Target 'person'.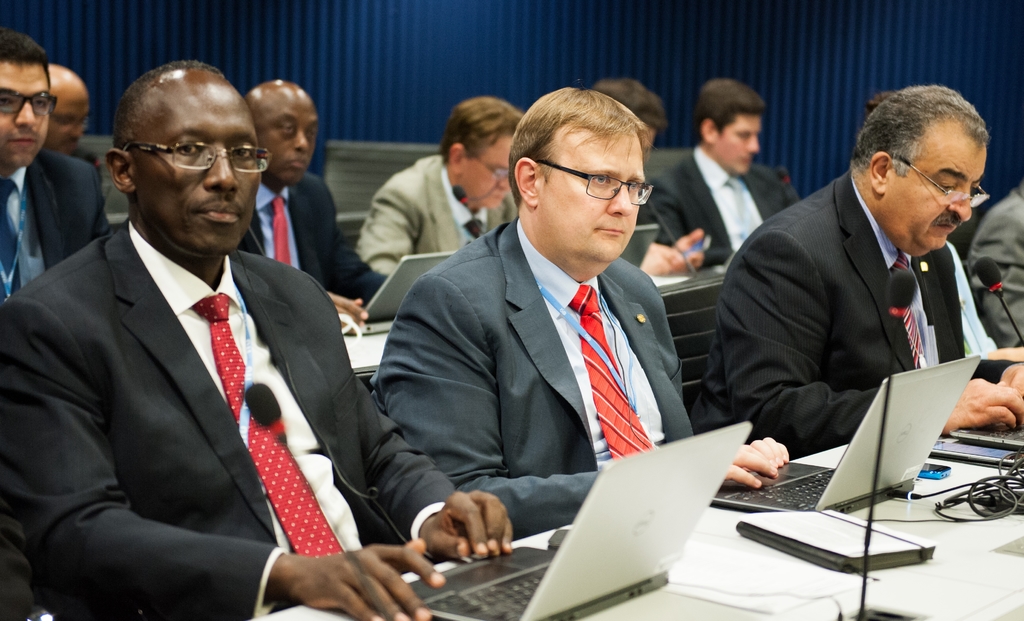
Target region: l=365, t=86, r=792, b=552.
